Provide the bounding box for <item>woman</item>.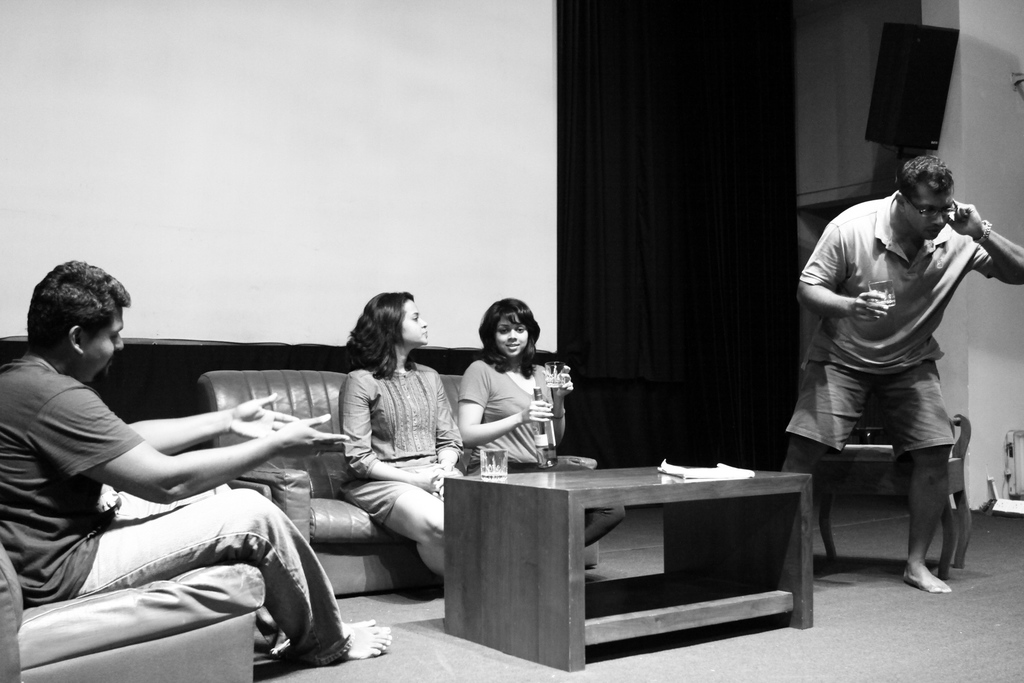
452 291 632 548.
